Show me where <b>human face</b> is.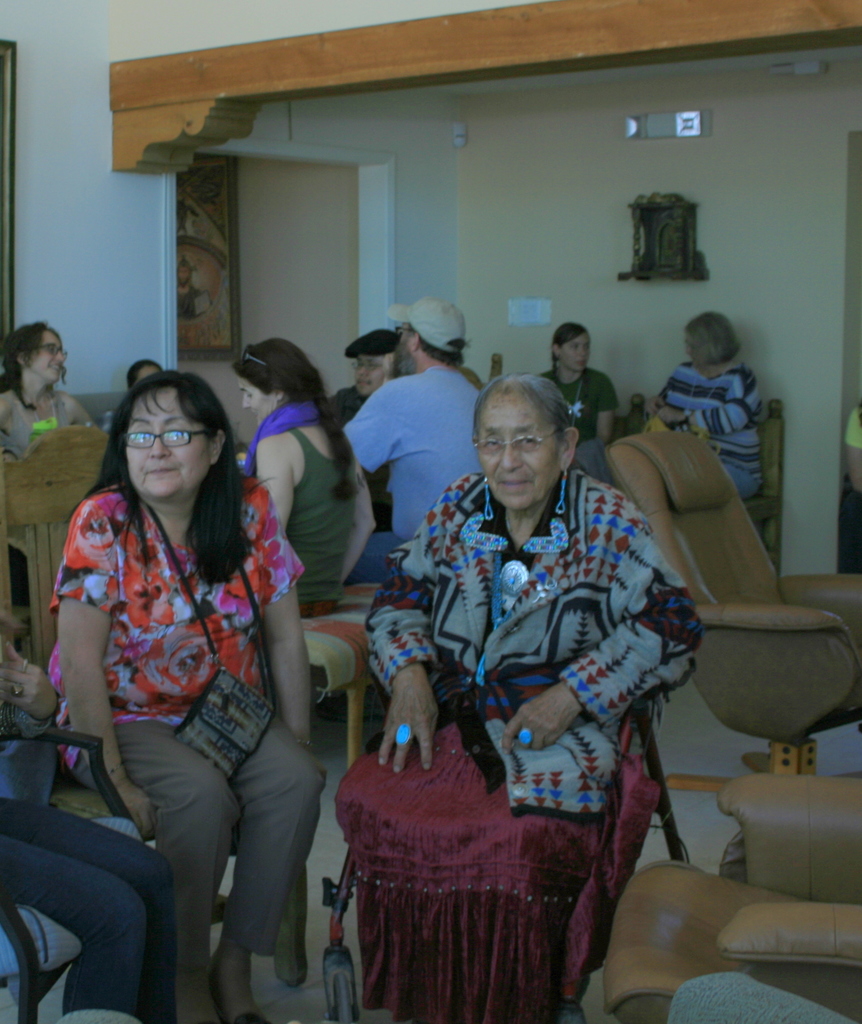
<b>human face</b> is at {"x1": 126, "y1": 389, "x2": 210, "y2": 499}.
